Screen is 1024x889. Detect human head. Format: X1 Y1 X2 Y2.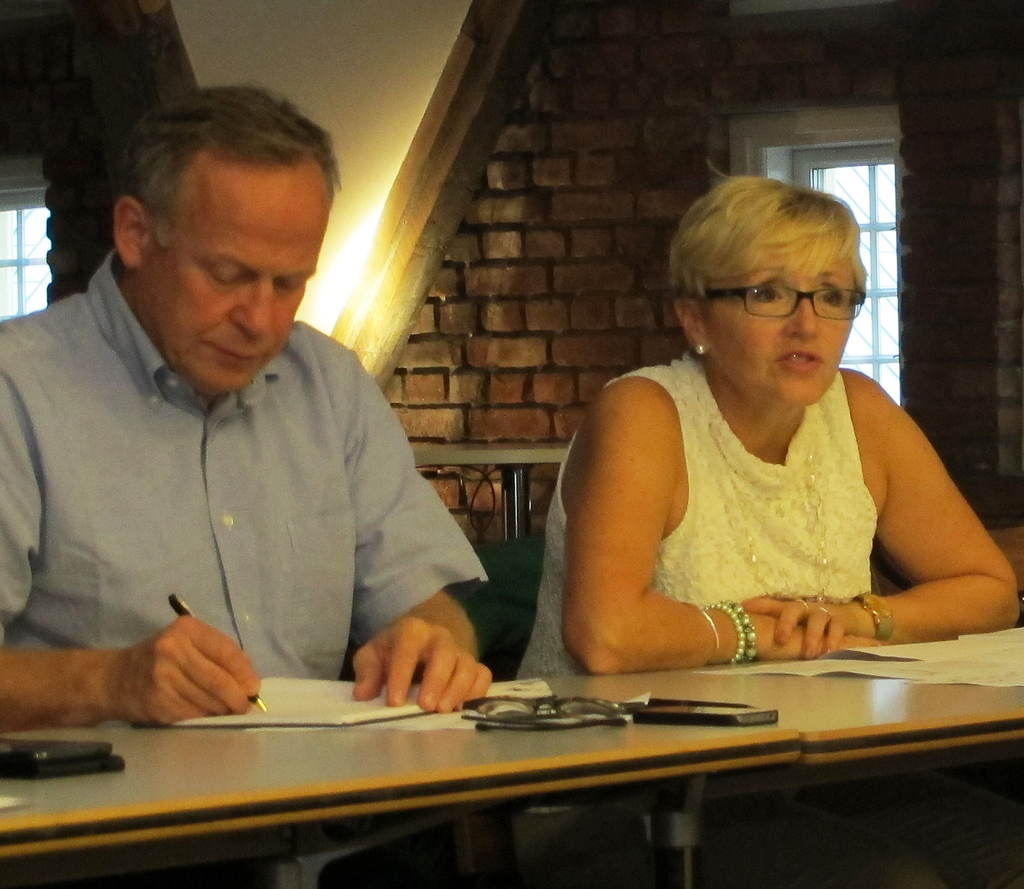
660 166 882 407.
